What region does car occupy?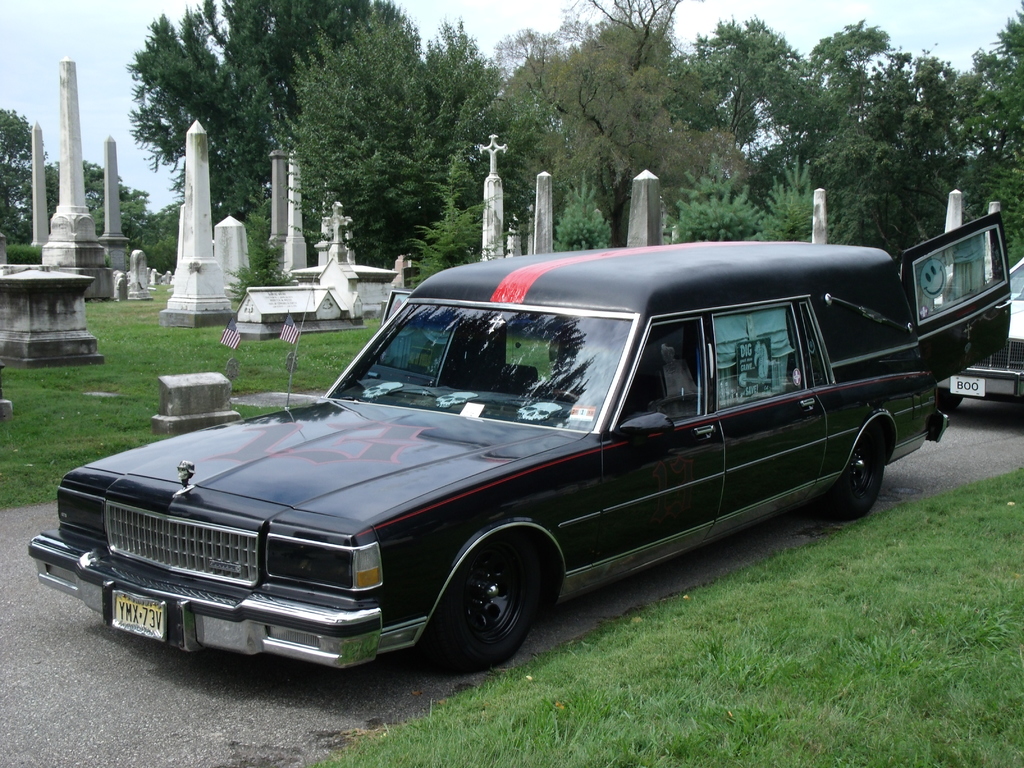
select_region(28, 207, 1019, 680).
